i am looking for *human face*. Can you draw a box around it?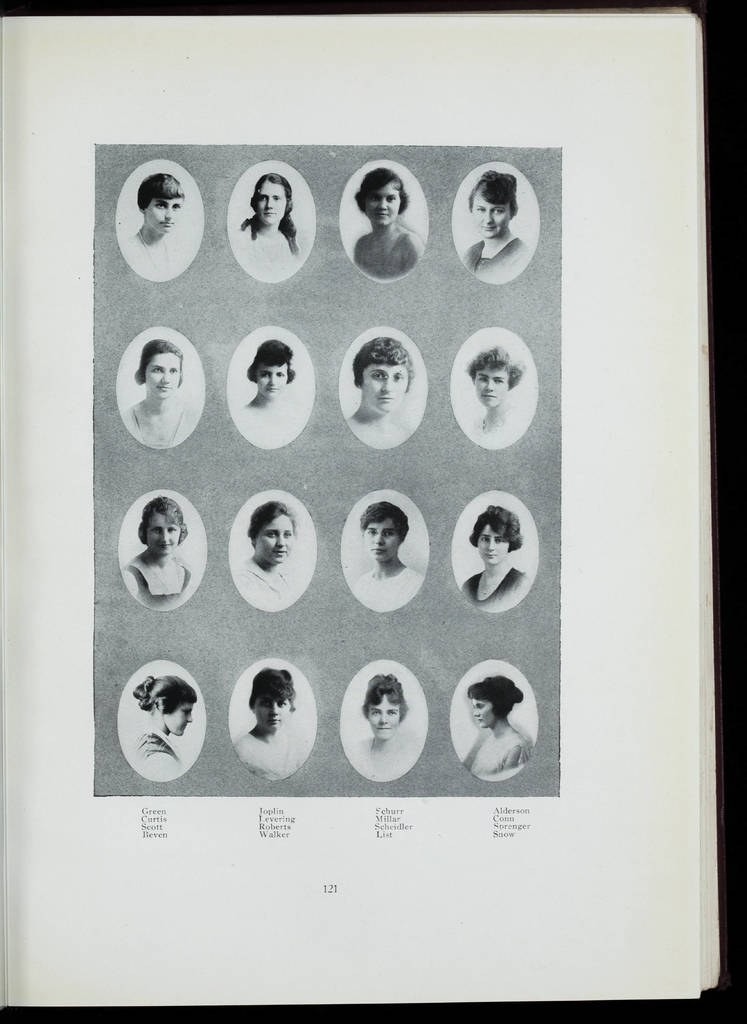
Sure, the bounding box is [left=472, top=191, right=506, bottom=240].
